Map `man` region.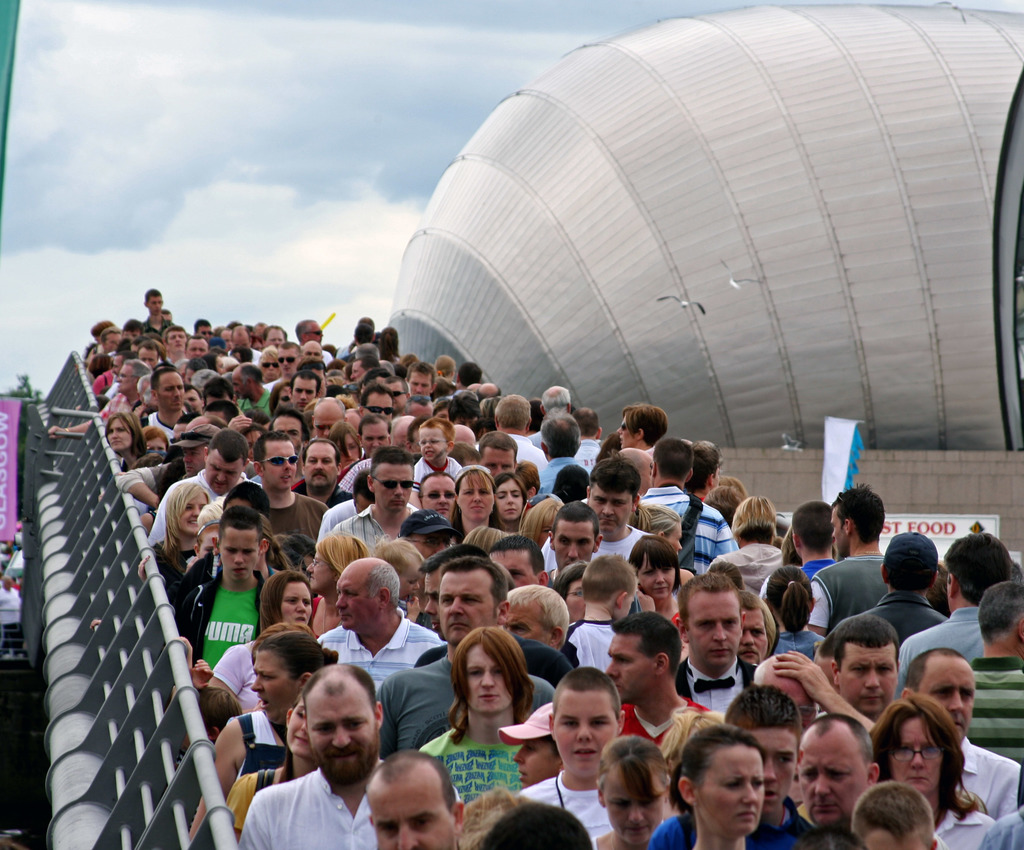
Mapped to {"x1": 314, "y1": 554, "x2": 444, "y2": 687}.
